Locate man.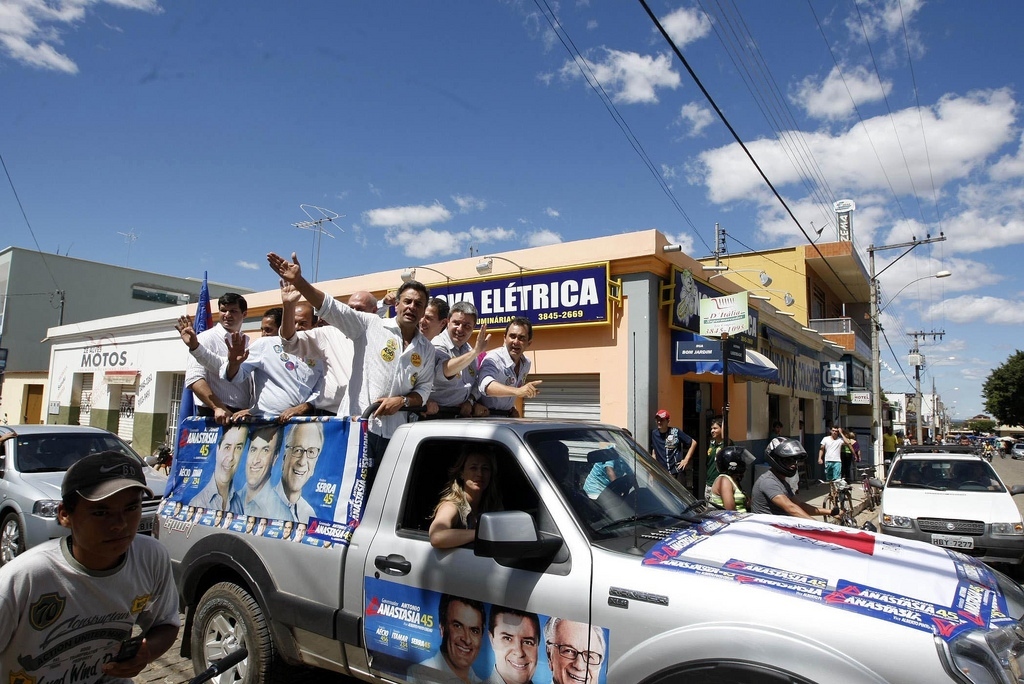
Bounding box: bbox(407, 598, 485, 681).
